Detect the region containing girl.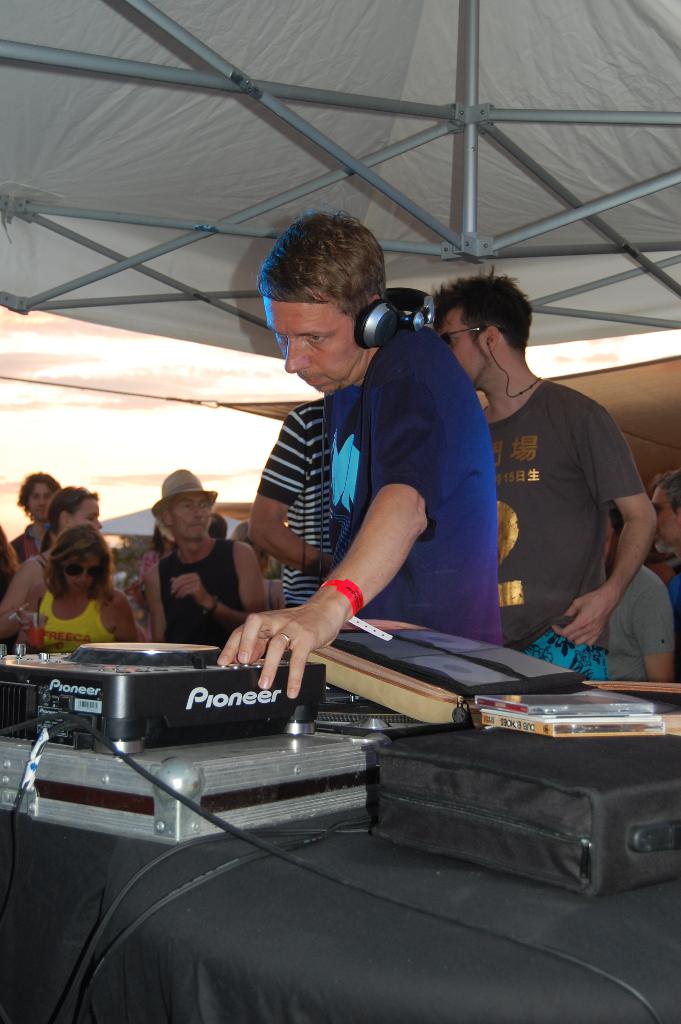
[x1=0, y1=519, x2=144, y2=657].
